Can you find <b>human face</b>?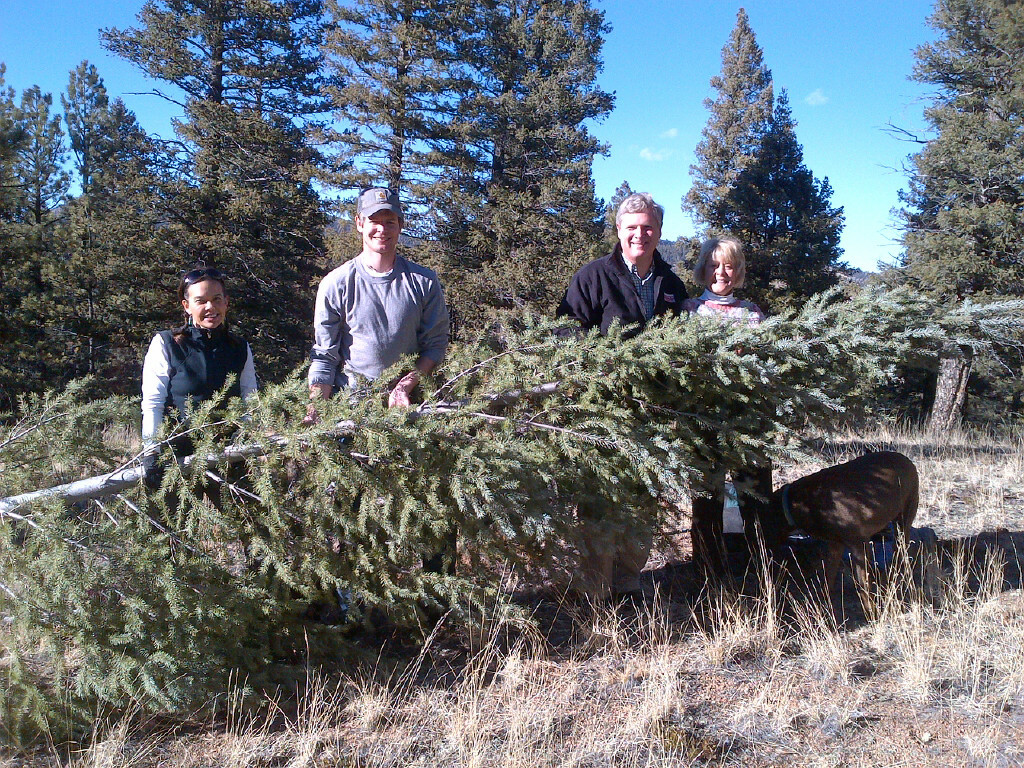
Yes, bounding box: x1=191, y1=282, x2=231, y2=330.
